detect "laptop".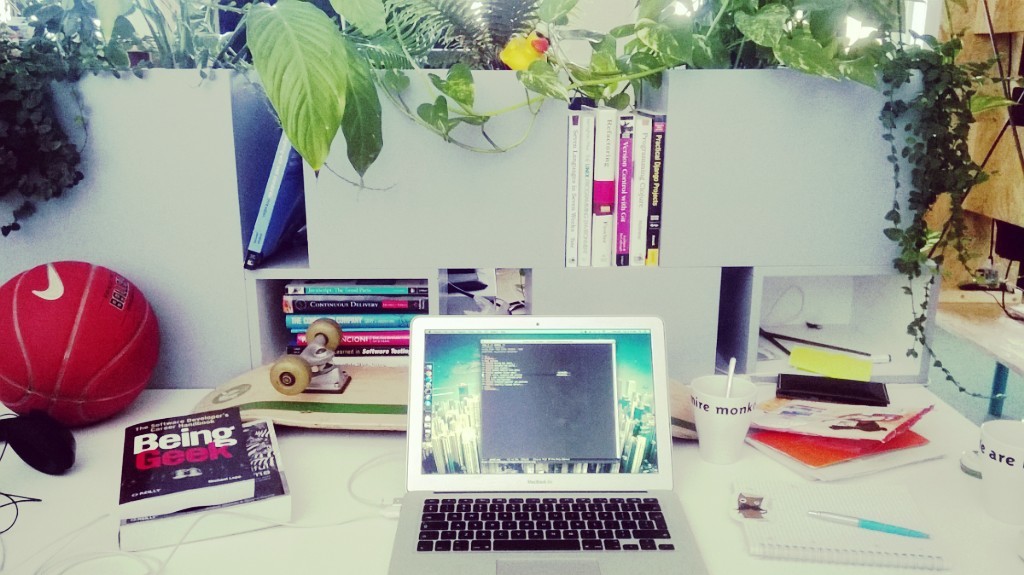
Detected at pyautogui.locateOnScreen(378, 295, 703, 574).
